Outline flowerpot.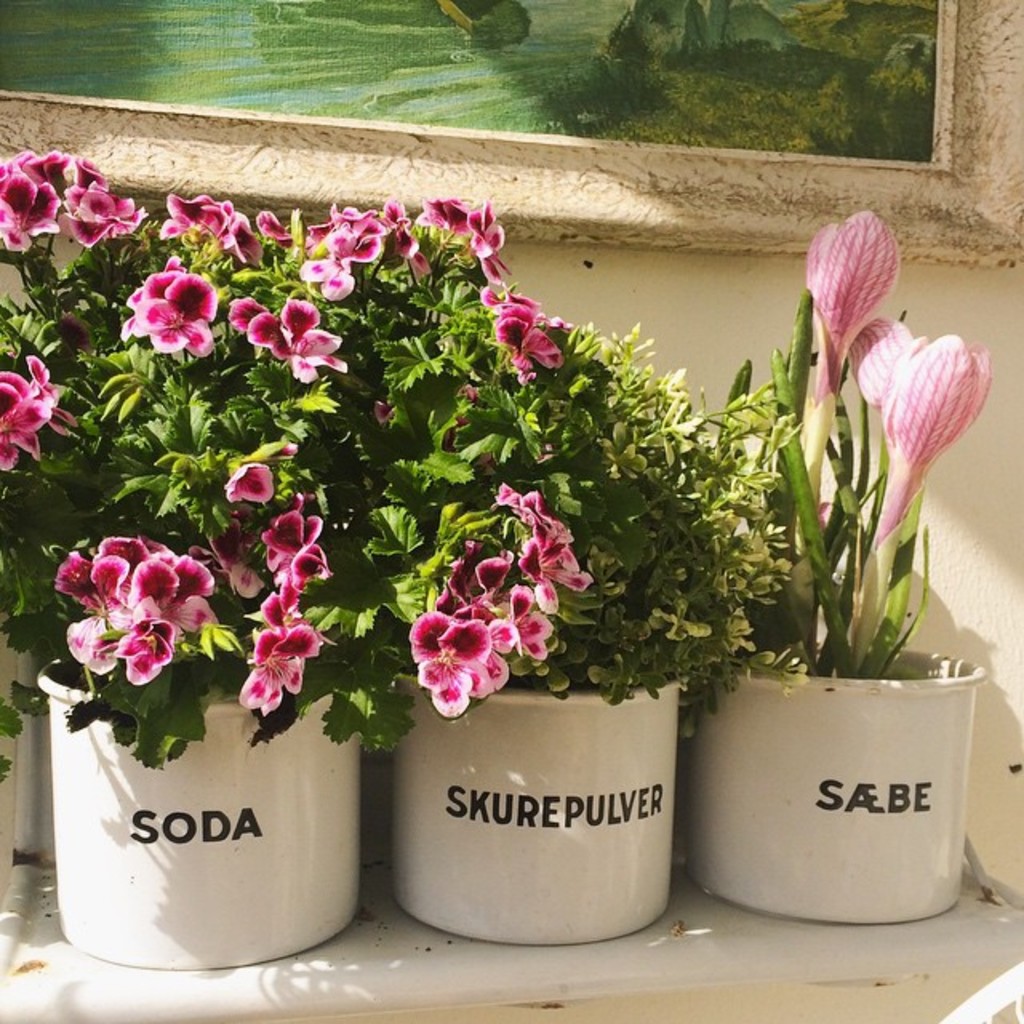
Outline: Rect(398, 667, 693, 949).
